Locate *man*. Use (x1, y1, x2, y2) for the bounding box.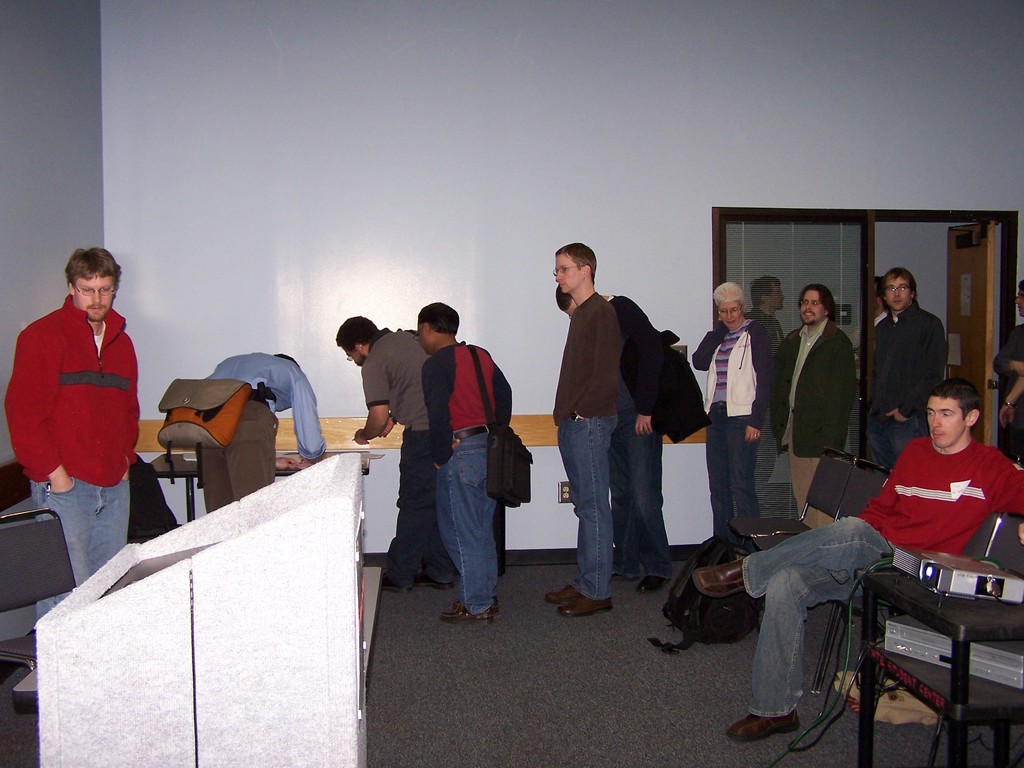
(684, 285, 777, 553).
